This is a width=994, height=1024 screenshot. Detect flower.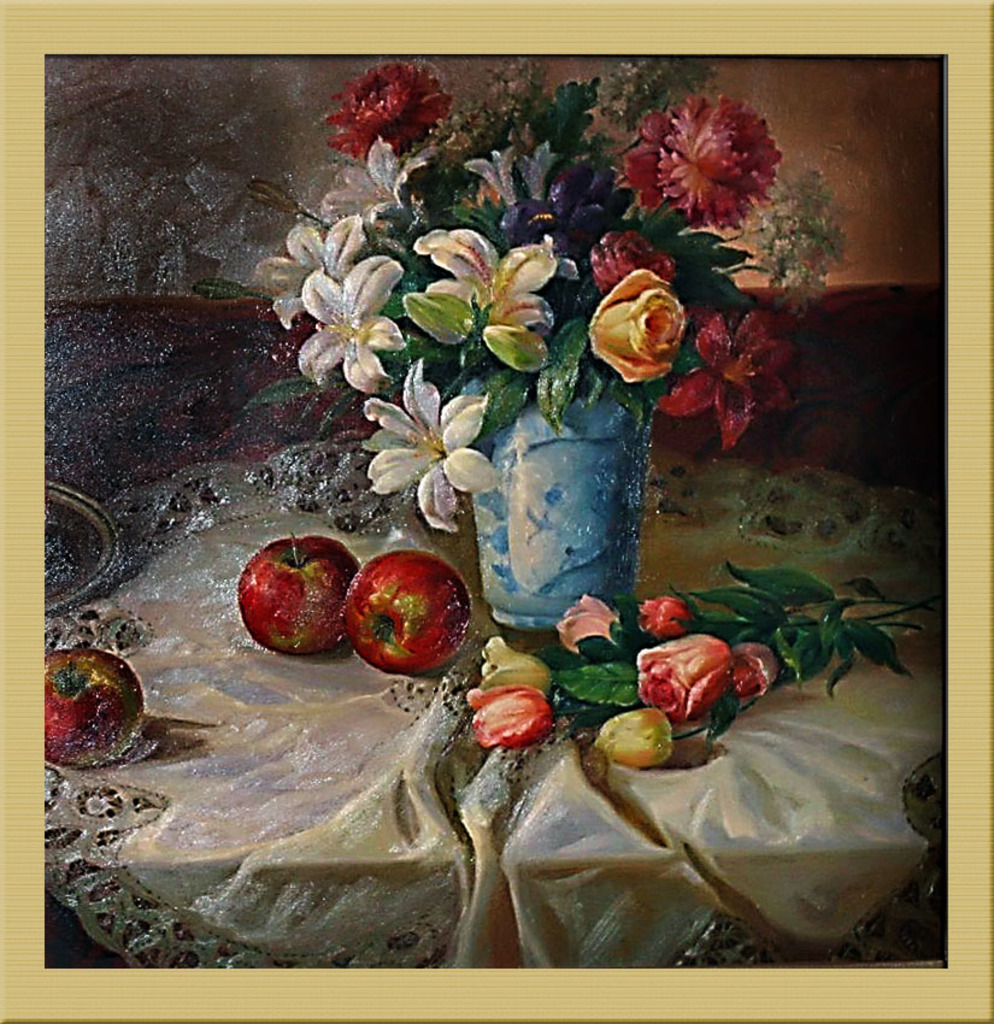
[left=474, top=690, right=560, bottom=752].
